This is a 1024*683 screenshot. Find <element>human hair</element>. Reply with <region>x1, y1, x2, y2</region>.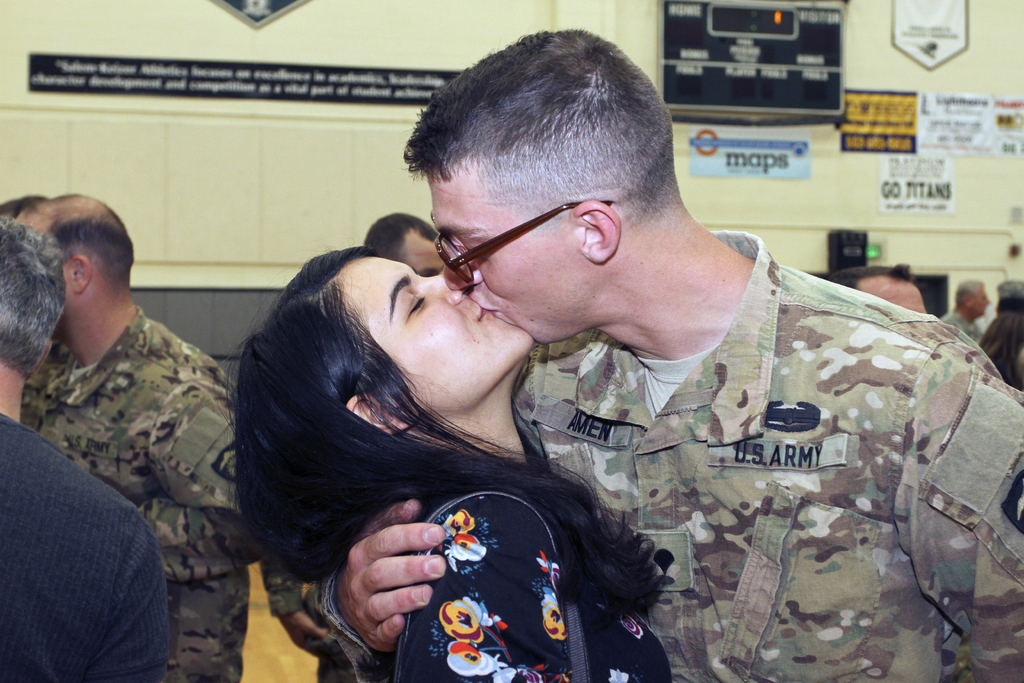
<region>12, 190, 138, 288</region>.
